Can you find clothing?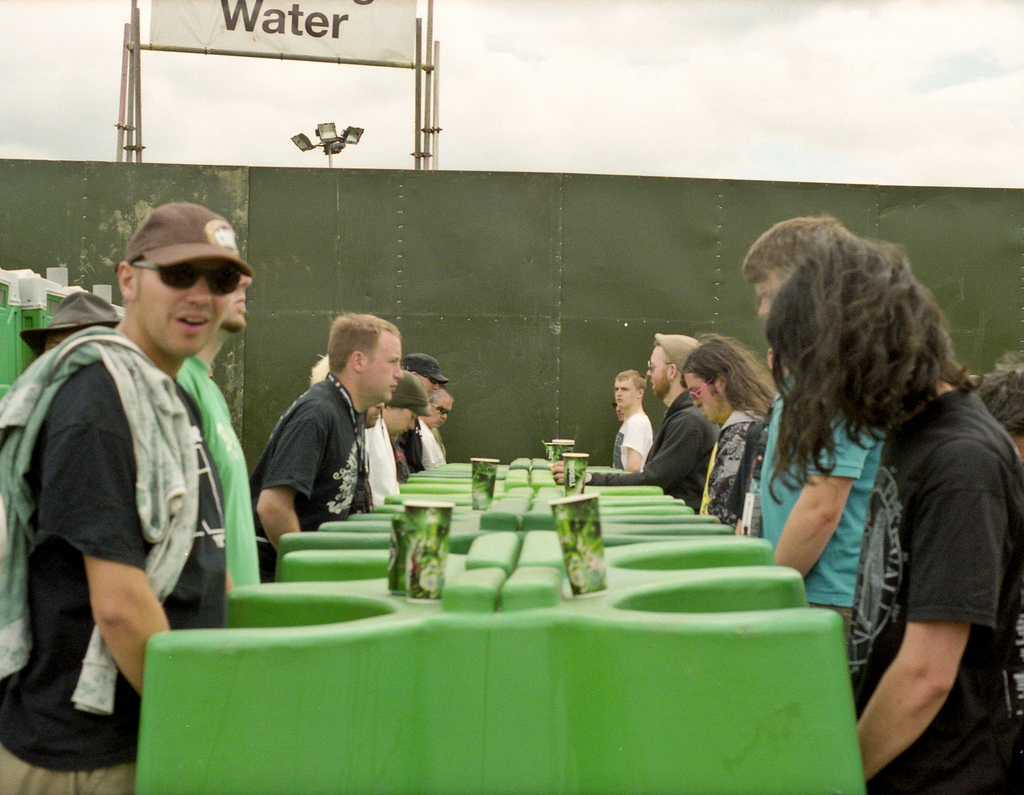
Yes, bounding box: bbox=(0, 333, 236, 794).
